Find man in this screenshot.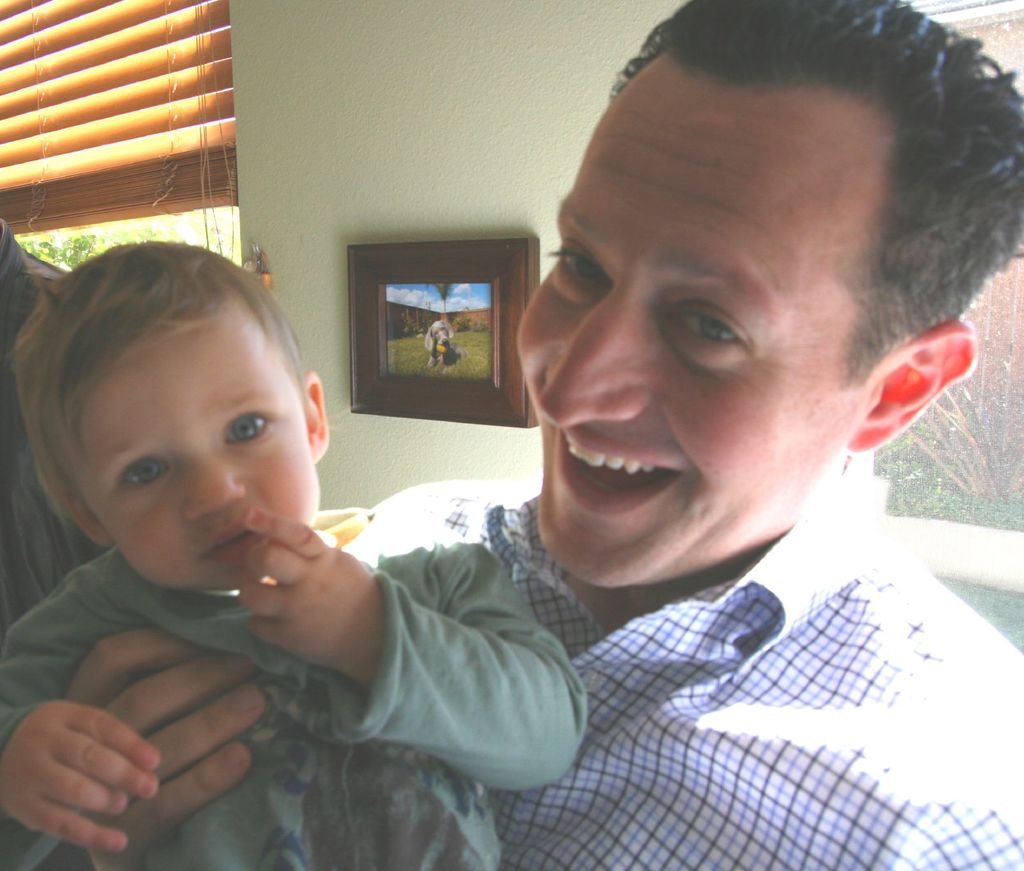
The bounding box for man is [left=303, top=0, right=1023, bottom=870].
